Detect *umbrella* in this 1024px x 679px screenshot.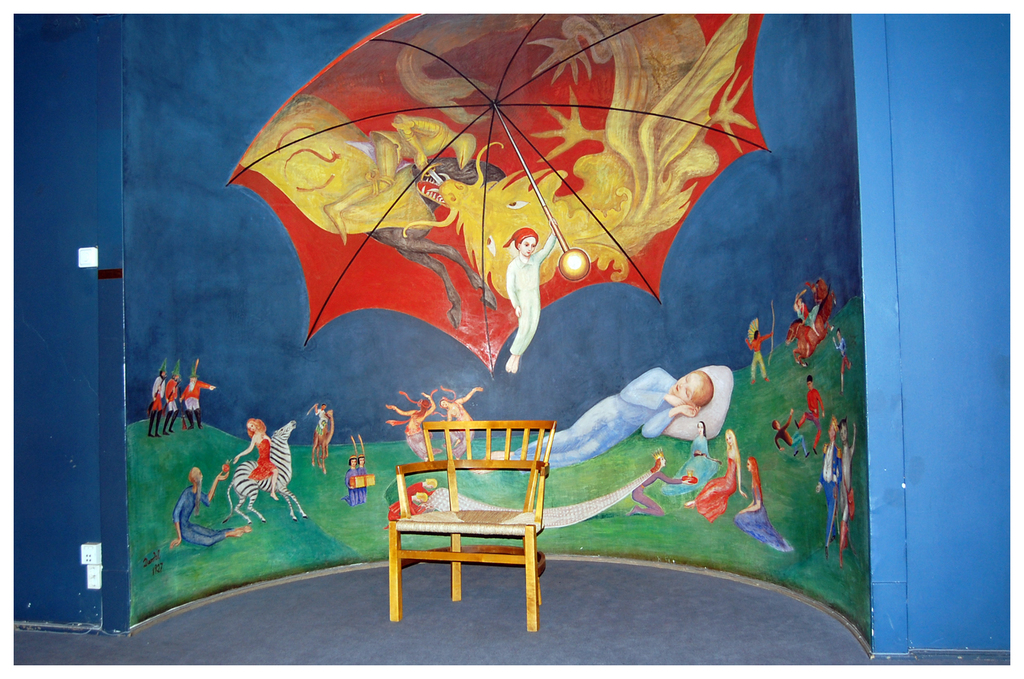
Detection: <box>224,14,773,377</box>.
